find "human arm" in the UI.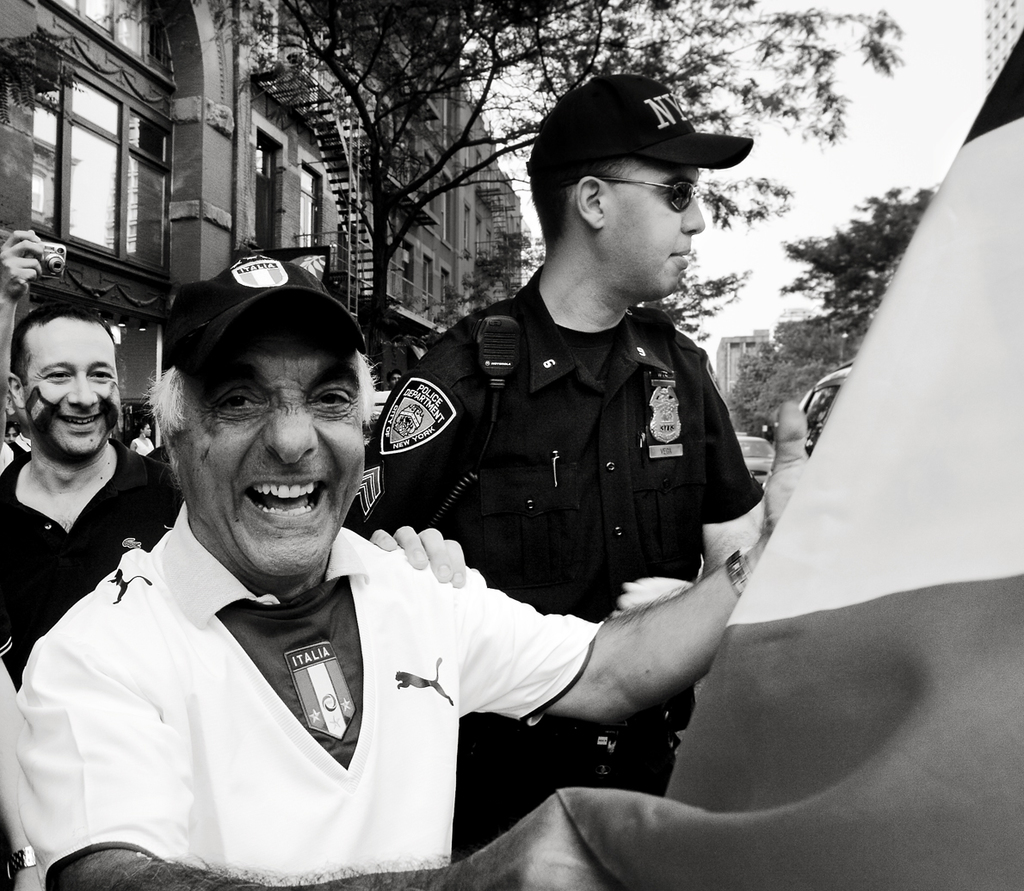
UI element at {"x1": 0, "y1": 227, "x2": 52, "y2": 448}.
